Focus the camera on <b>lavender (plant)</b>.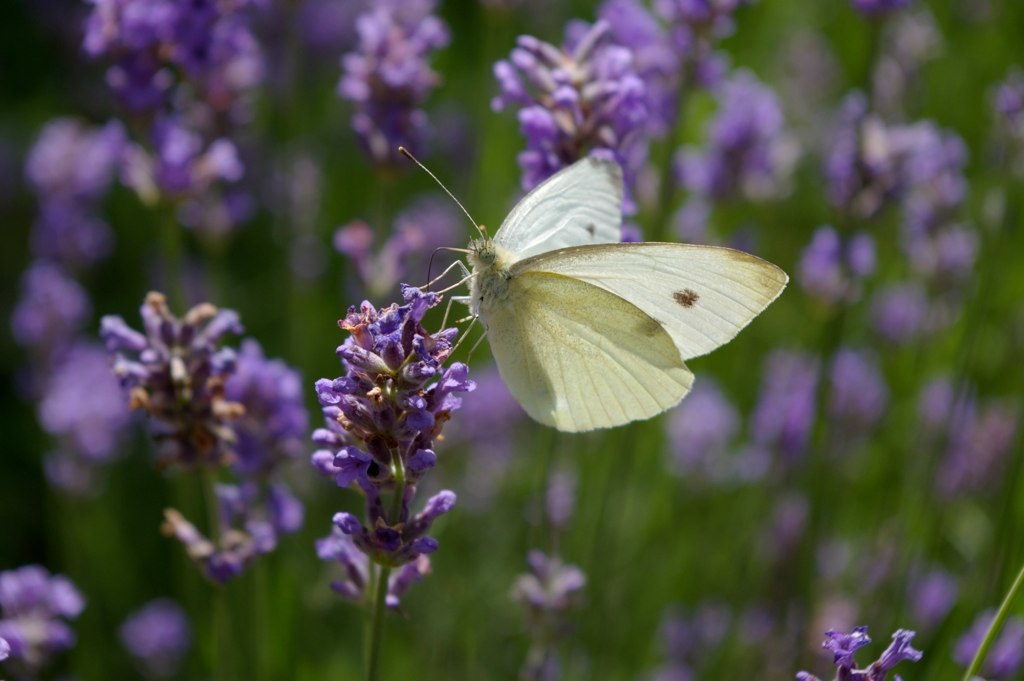
Focus region: detection(201, 333, 330, 680).
